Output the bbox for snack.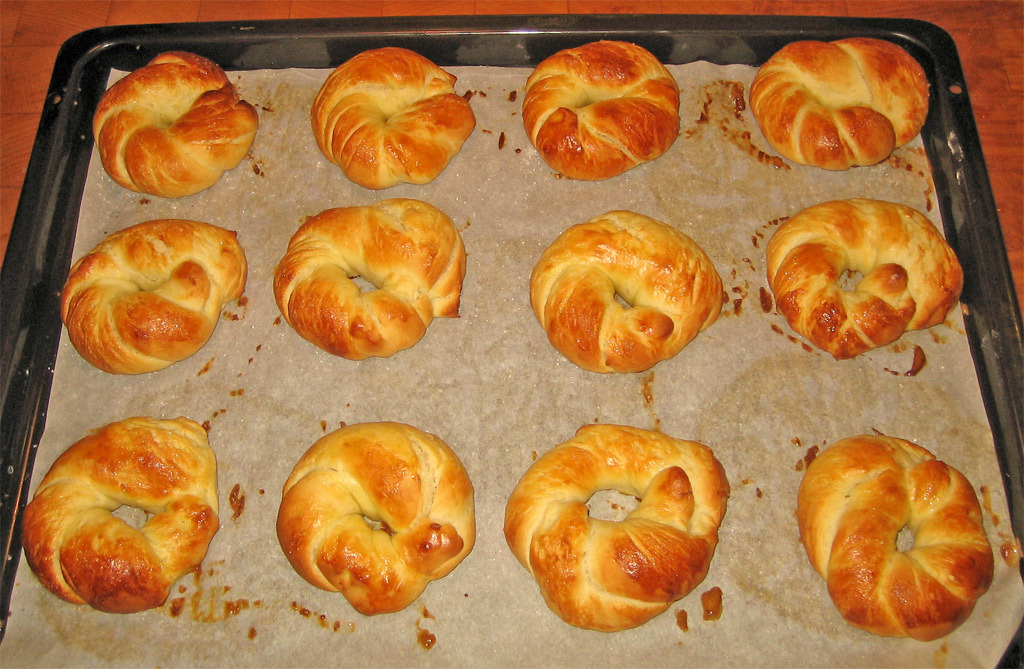
bbox(520, 209, 726, 385).
